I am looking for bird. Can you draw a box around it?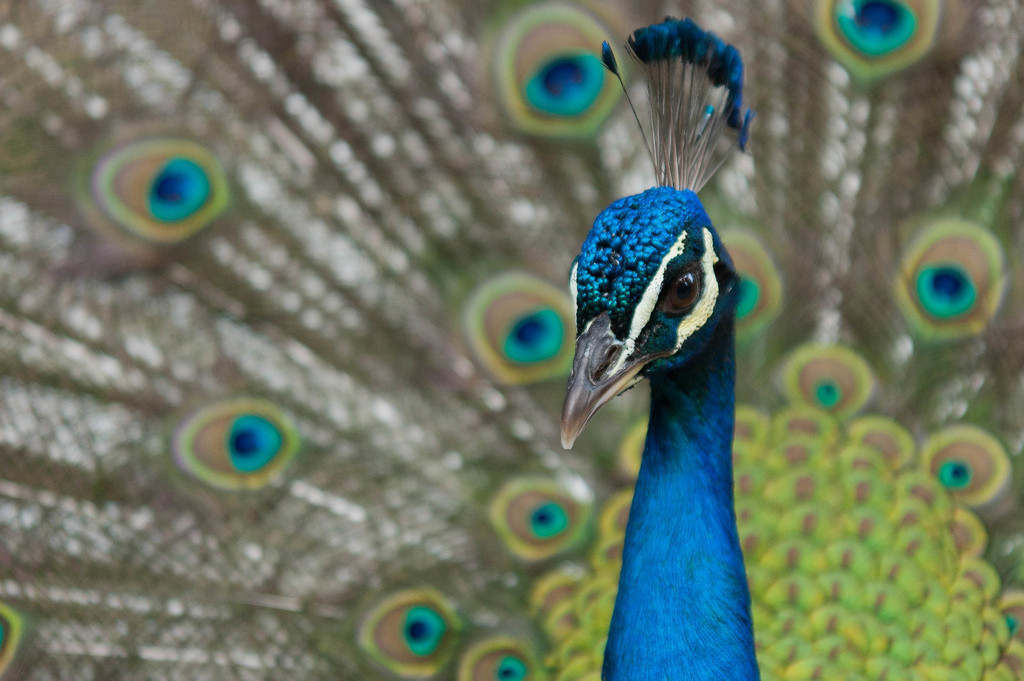
Sure, the bounding box is (x1=0, y1=0, x2=1023, y2=680).
